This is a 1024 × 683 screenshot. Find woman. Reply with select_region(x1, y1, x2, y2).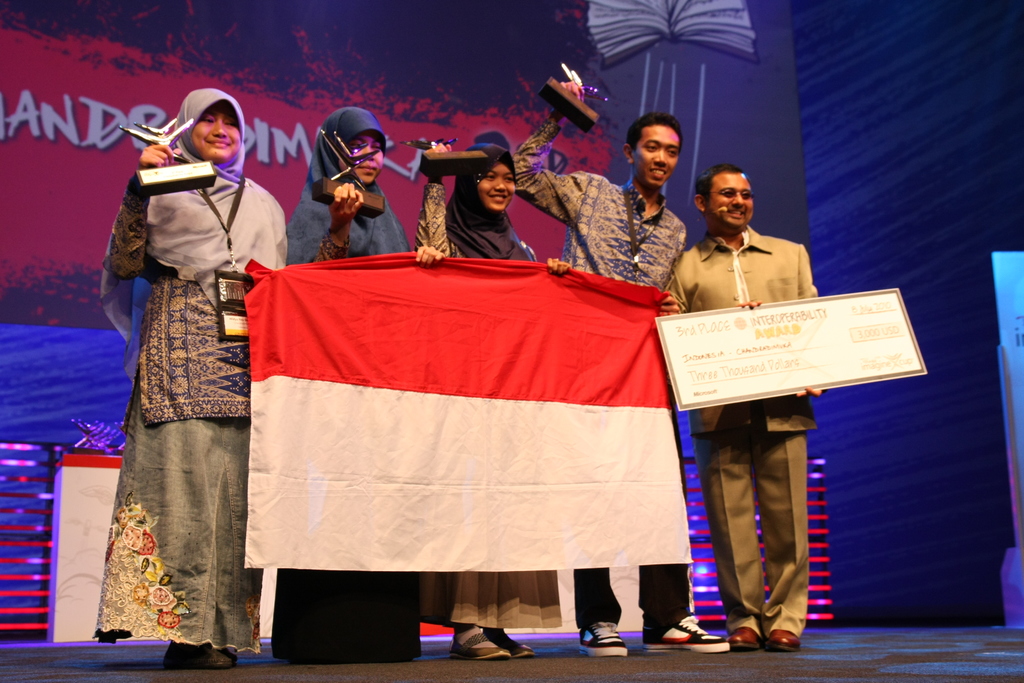
select_region(92, 91, 266, 668).
